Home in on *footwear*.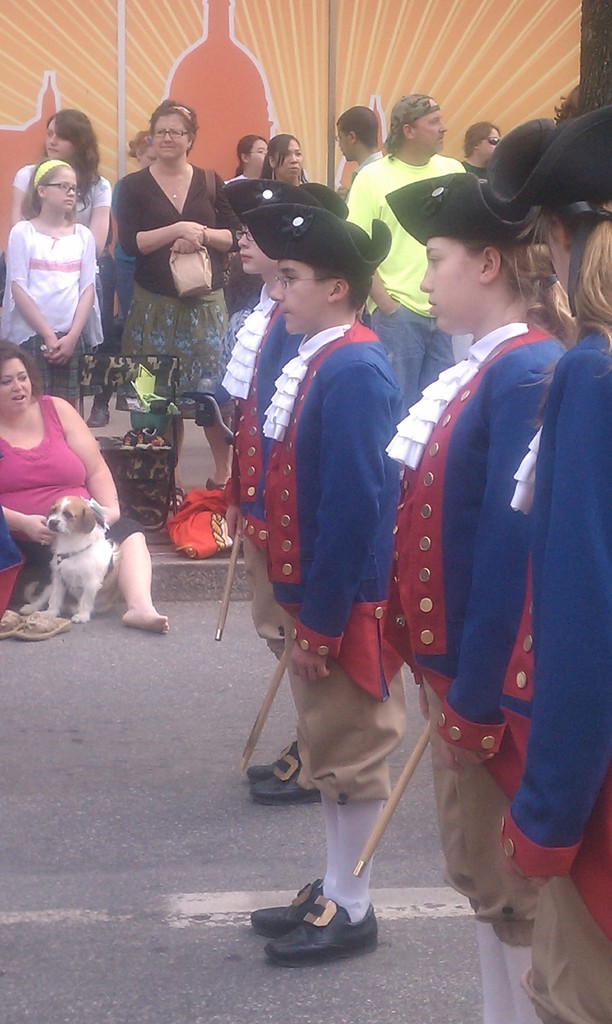
Homed in at Rect(248, 749, 326, 807).
